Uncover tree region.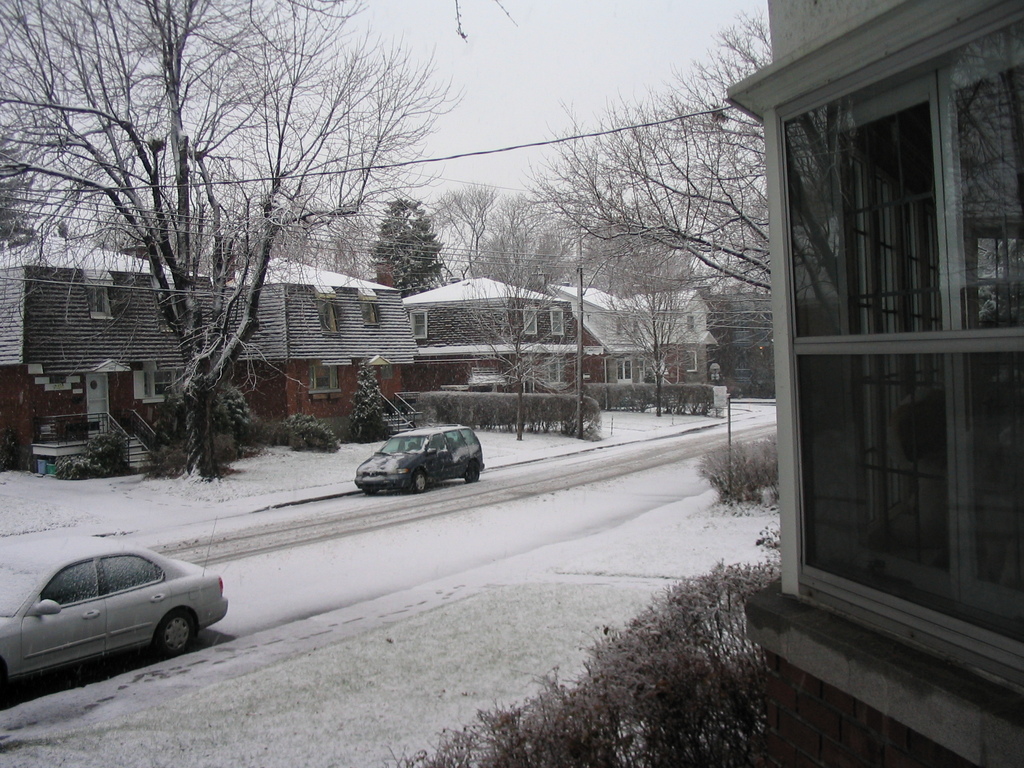
Uncovered: [left=444, top=195, right=583, bottom=438].
